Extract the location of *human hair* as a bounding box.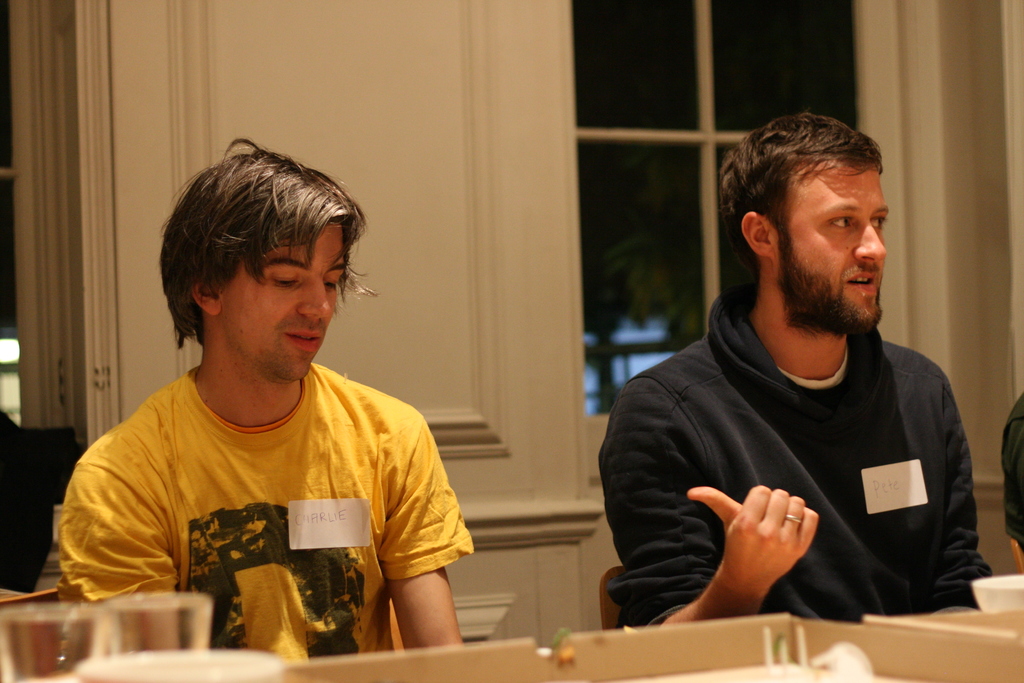
721:111:883:291.
